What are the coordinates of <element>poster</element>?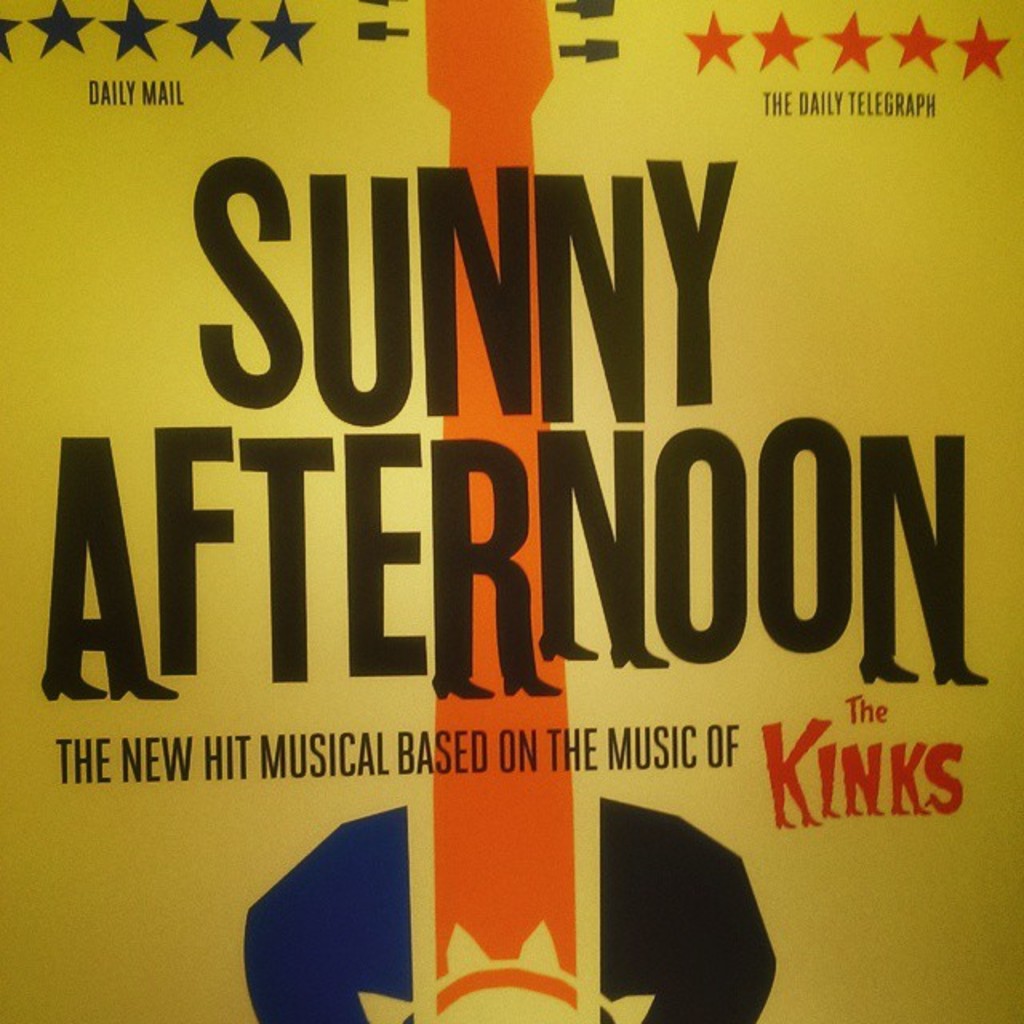
pyautogui.locateOnScreen(0, 0, 1022, 1022).
